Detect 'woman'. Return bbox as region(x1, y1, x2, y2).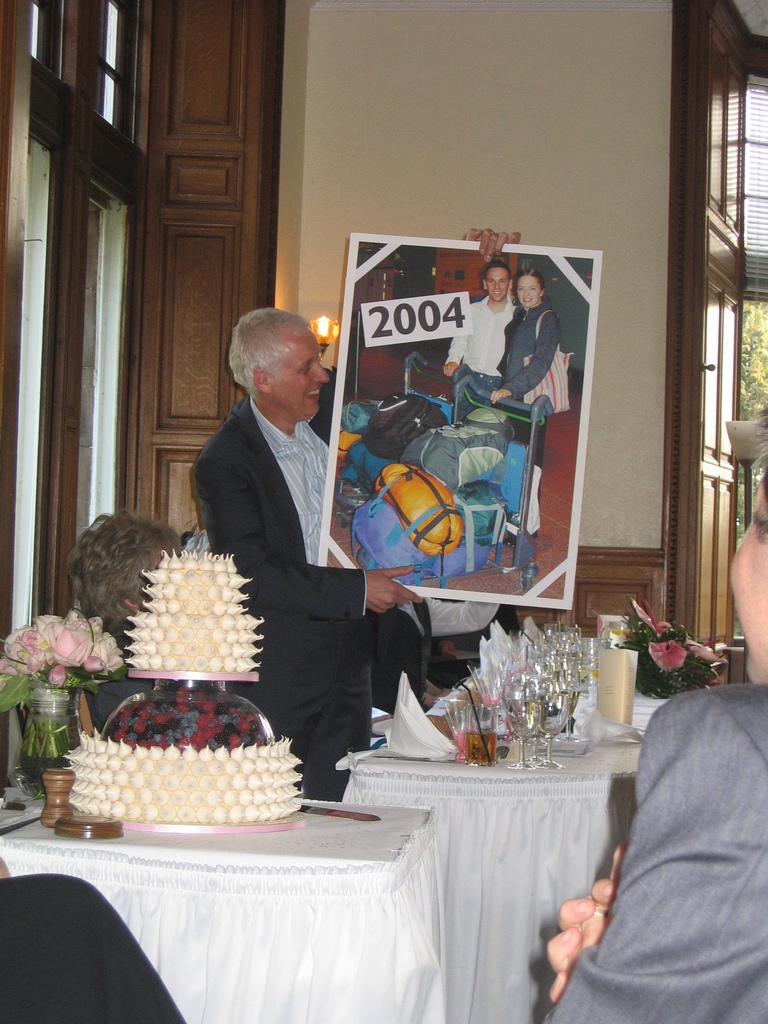
region(495, 262, 564, 536).
